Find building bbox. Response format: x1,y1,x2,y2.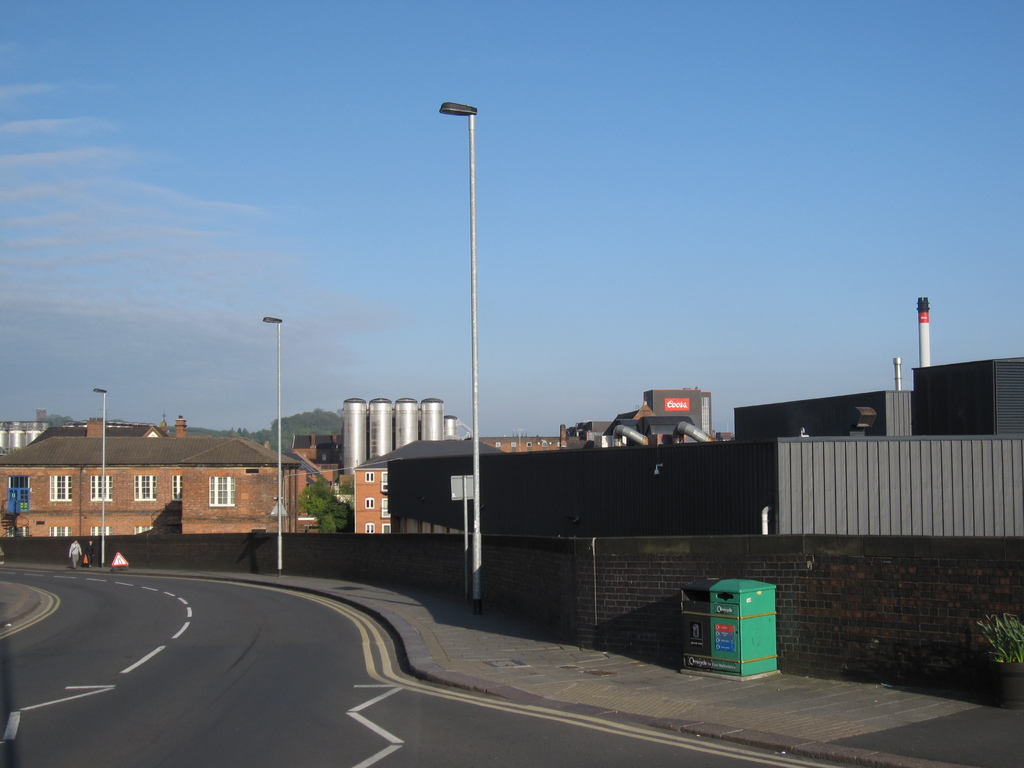
353,437,506,529.
